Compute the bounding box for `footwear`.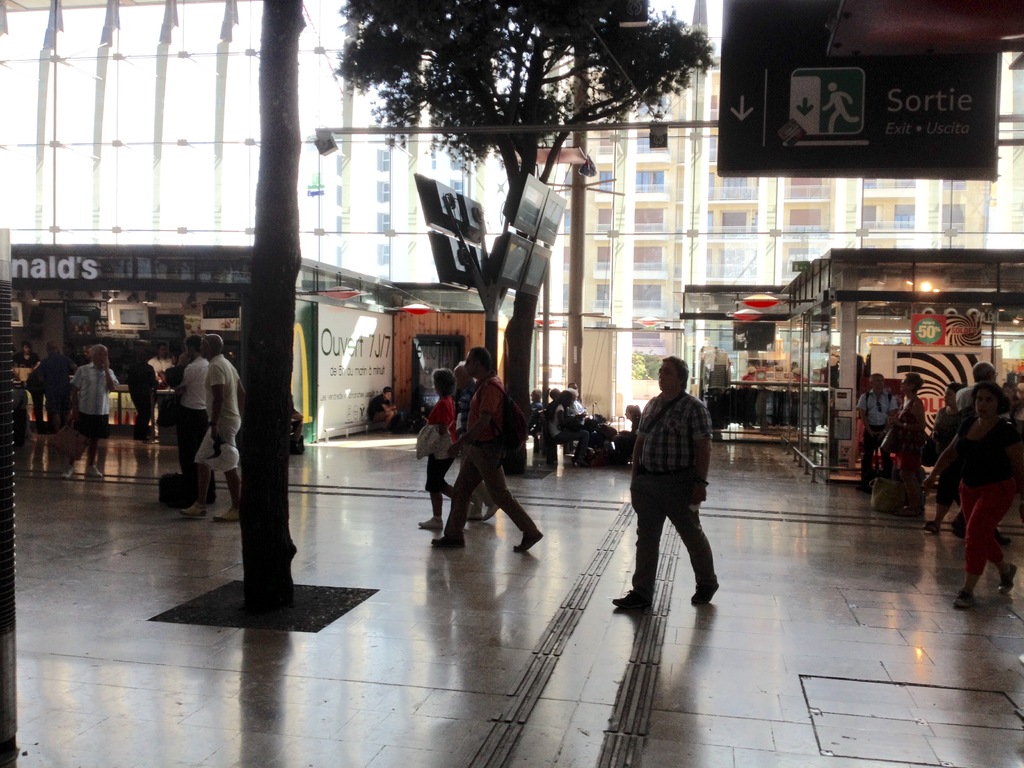
l=458, t=482, r=472, b=519.
